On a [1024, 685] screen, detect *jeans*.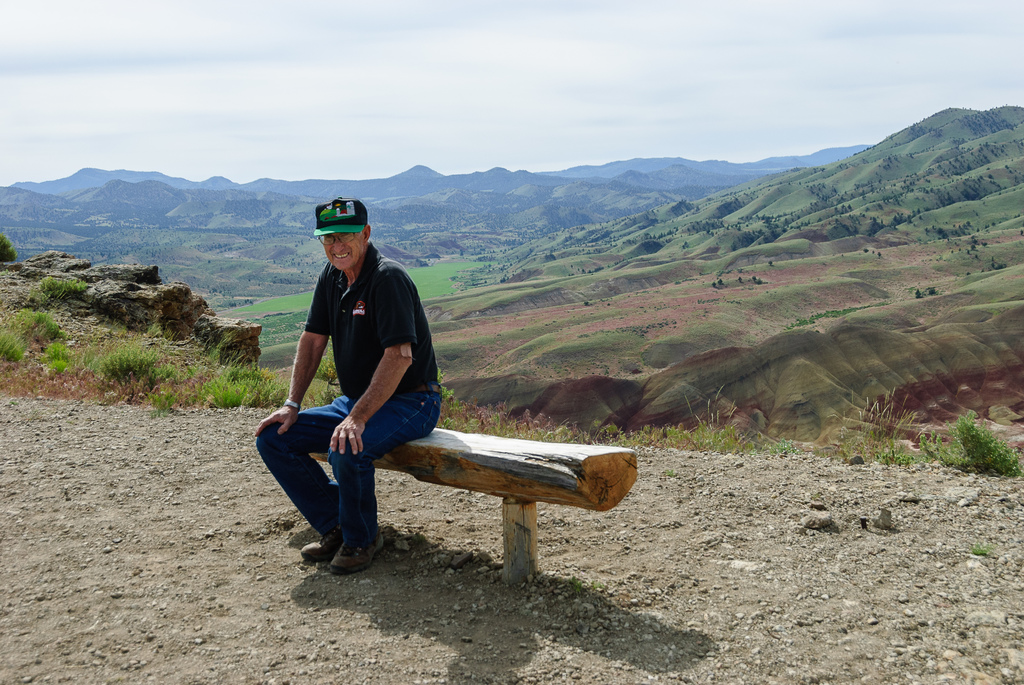
257,380,435,537.
